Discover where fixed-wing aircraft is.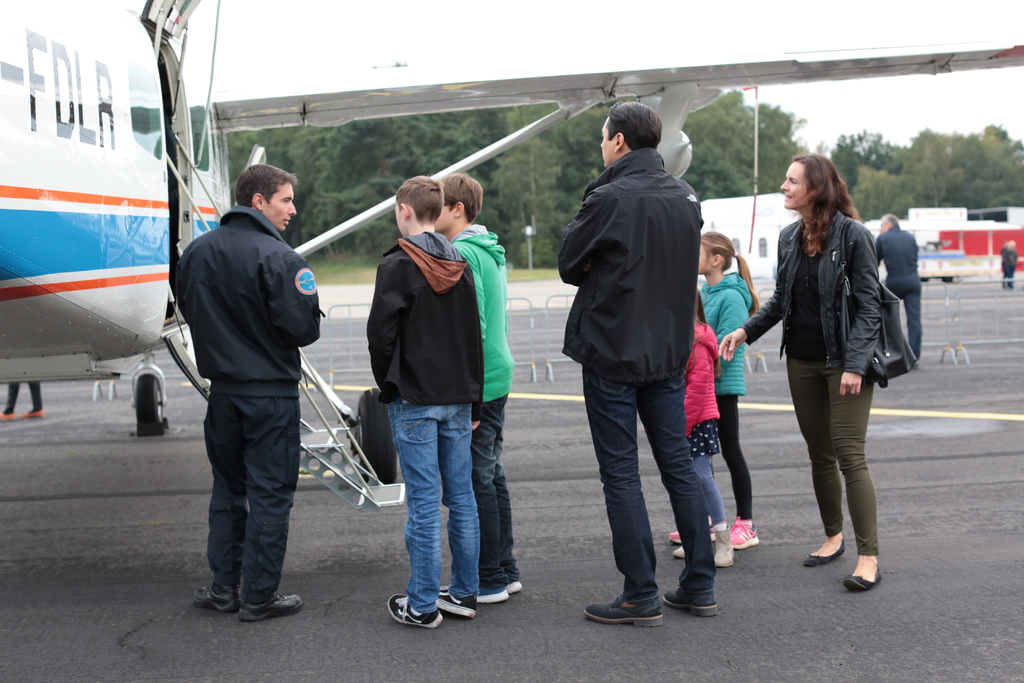
Discovered at bbox=(0, 0, 1023, 514).
